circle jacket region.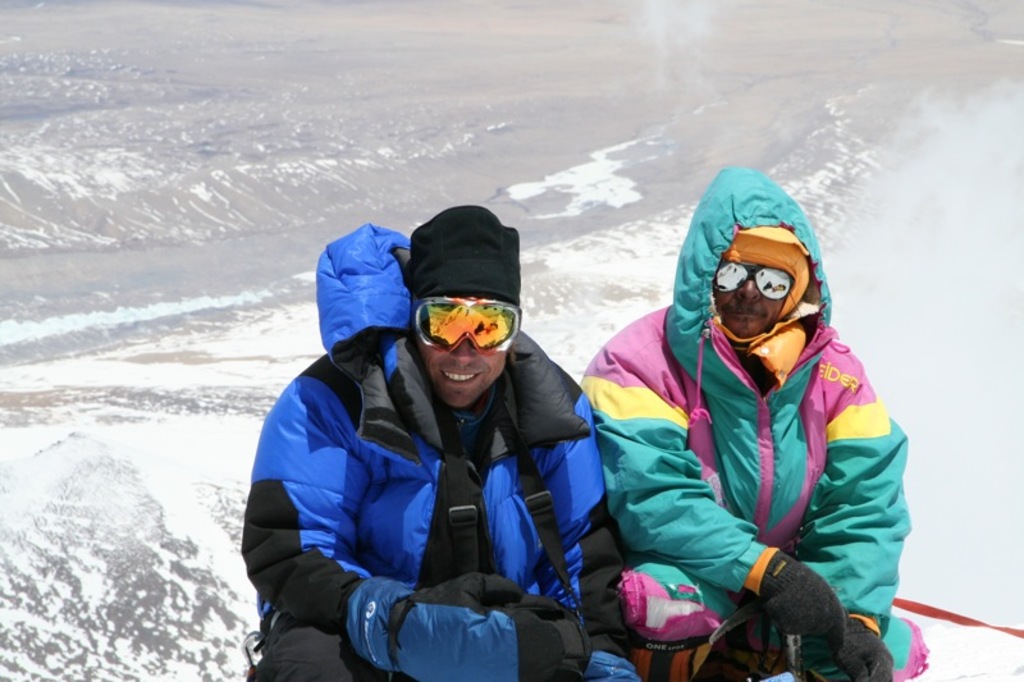
Region: 261:212:605:681.
